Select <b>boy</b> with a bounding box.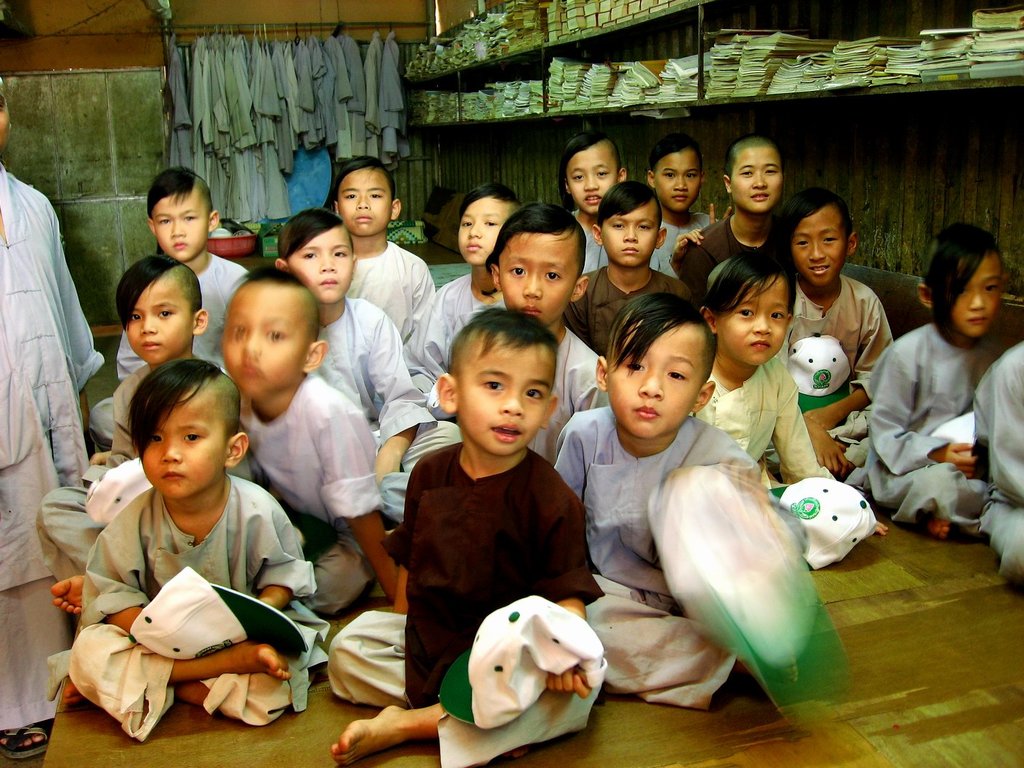
(x1=641, y1=134, x2=725, y2=282).
